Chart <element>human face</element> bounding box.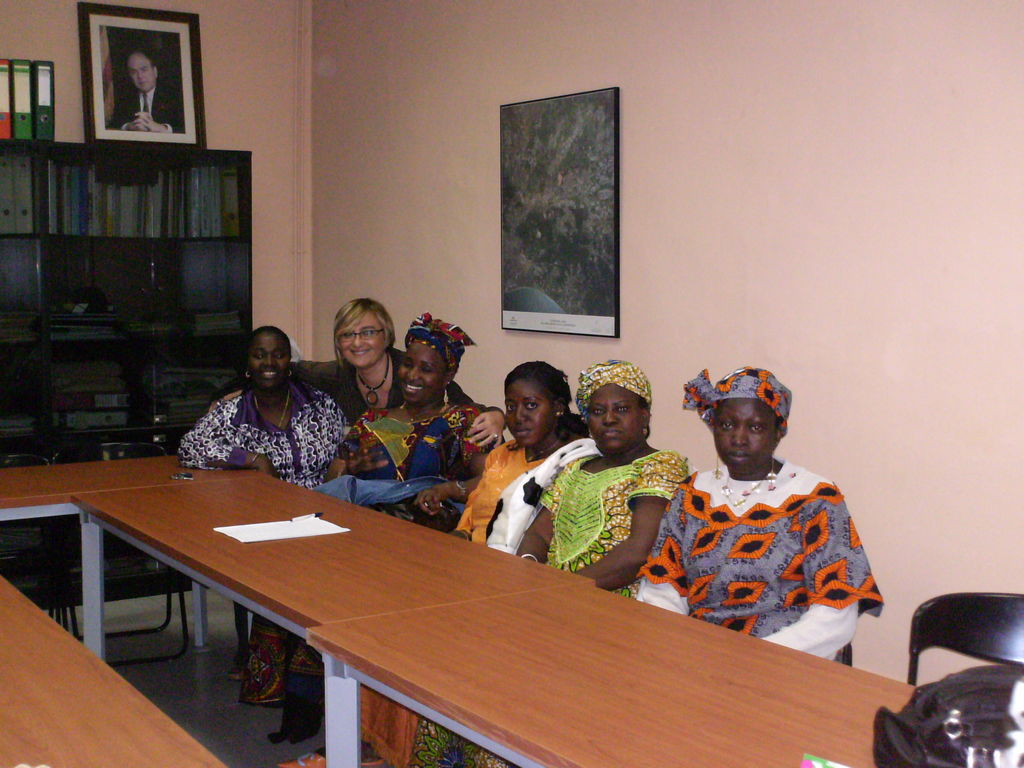
Charted: <bbox>398, 343, 449, 405</bbox>.
